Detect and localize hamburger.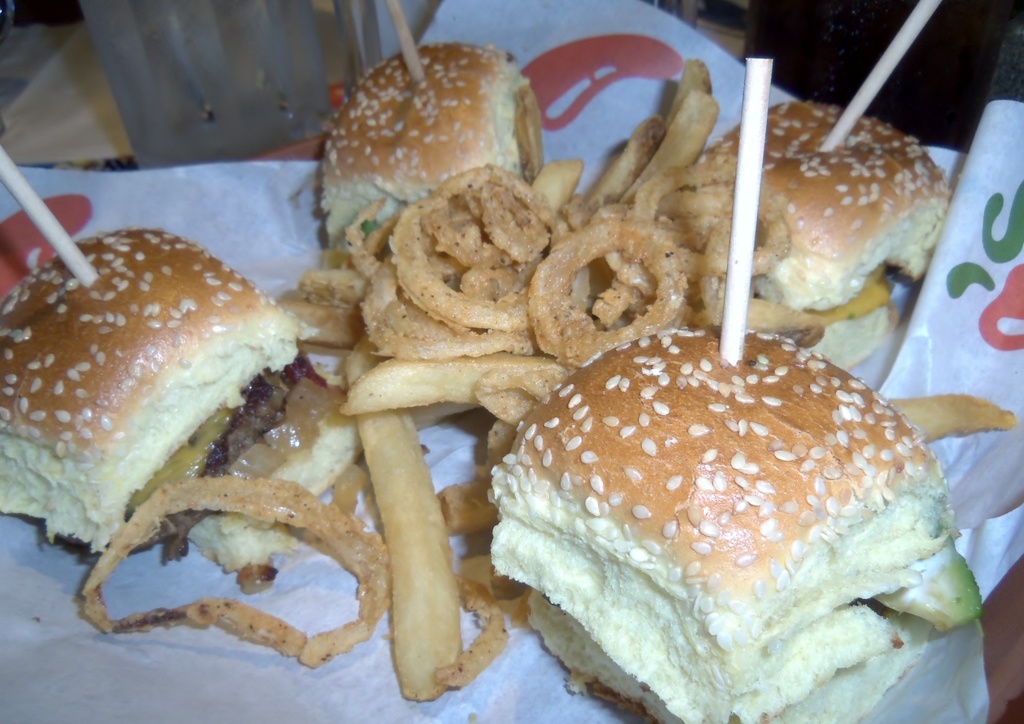
Localized at <box>0,223,373,574</box>.
